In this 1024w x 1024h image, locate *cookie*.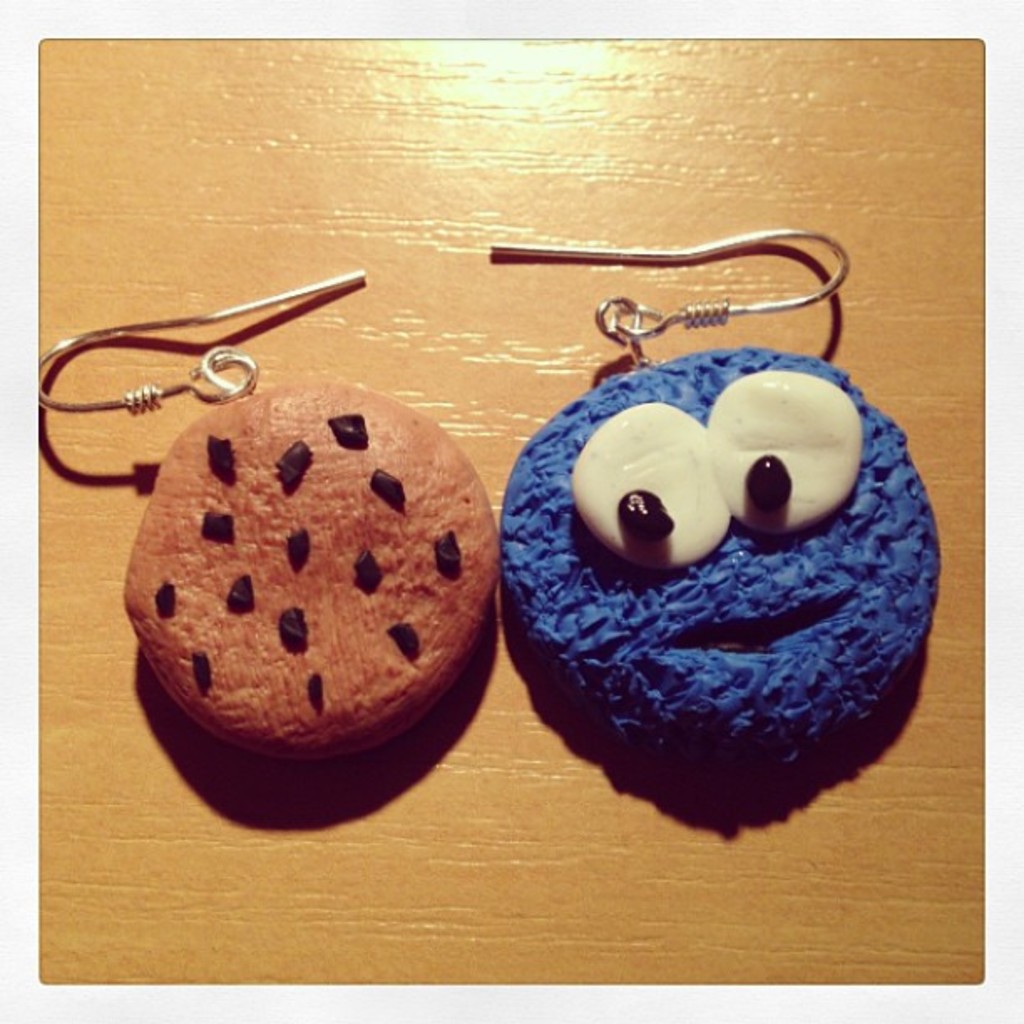
Bounding box: <region>122, 373, 504, 758</region>.
